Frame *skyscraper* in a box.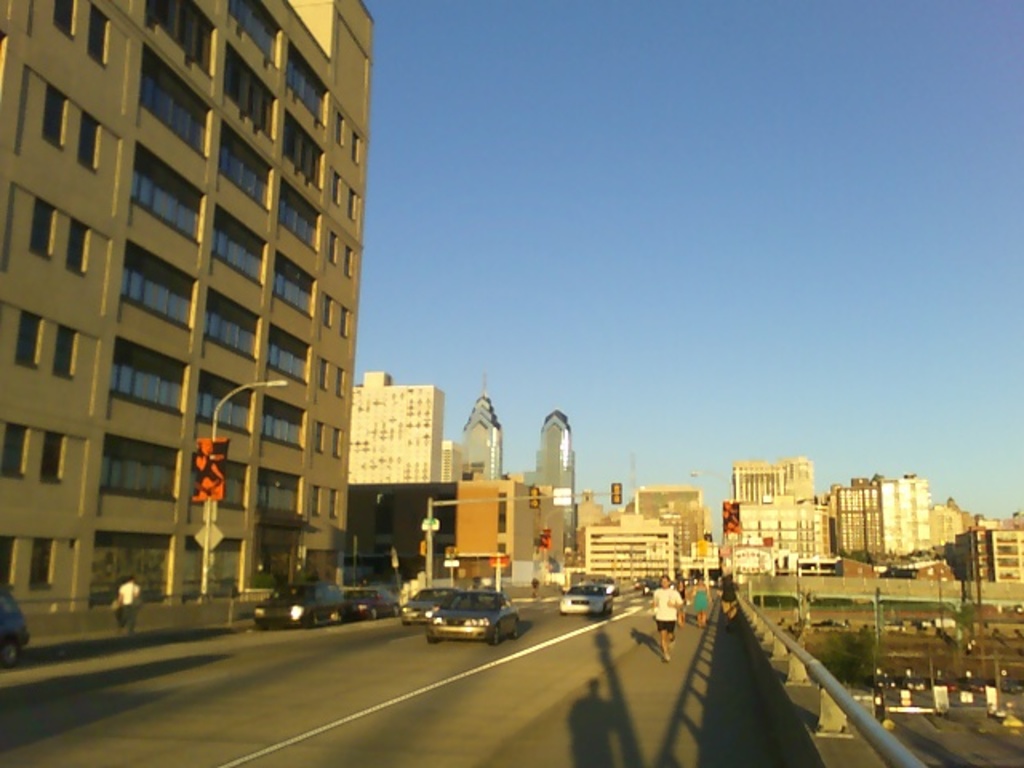
l=349, t=371, r=442, b=482.
